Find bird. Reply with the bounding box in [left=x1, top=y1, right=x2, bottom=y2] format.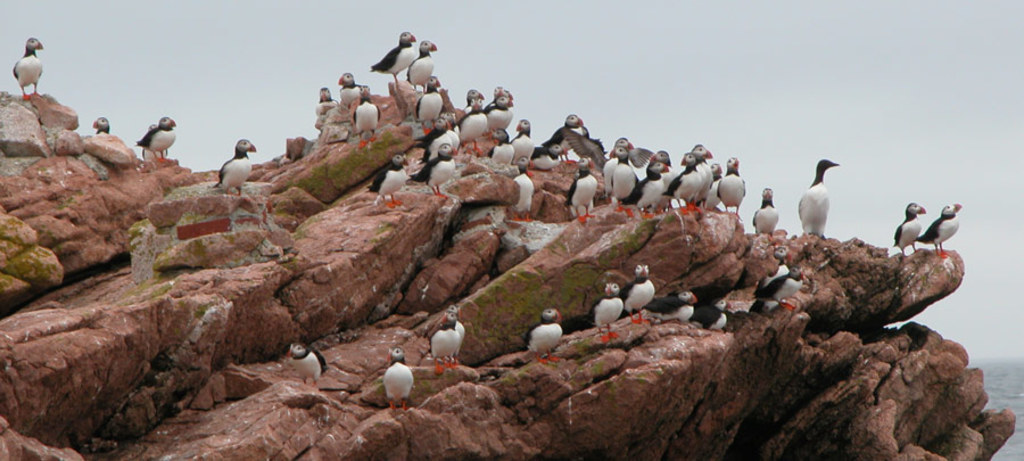
[left=432, top=318, right=454, bottom=378].
